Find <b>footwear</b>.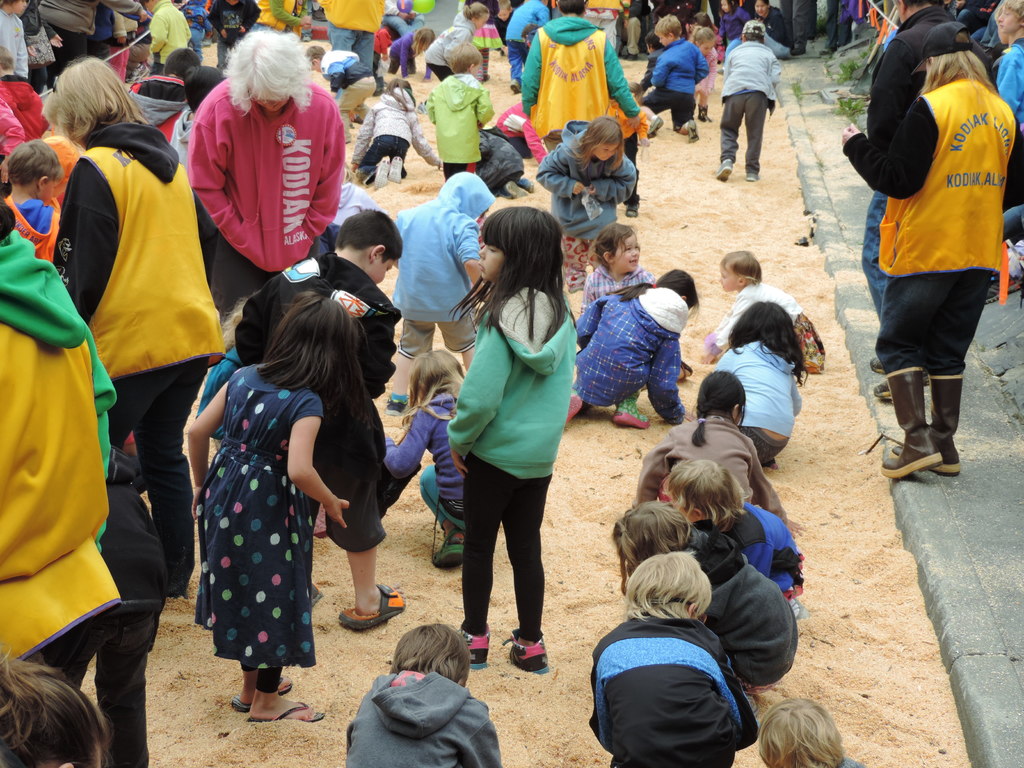
[left=894, top=372, right=971, bottom=474].
